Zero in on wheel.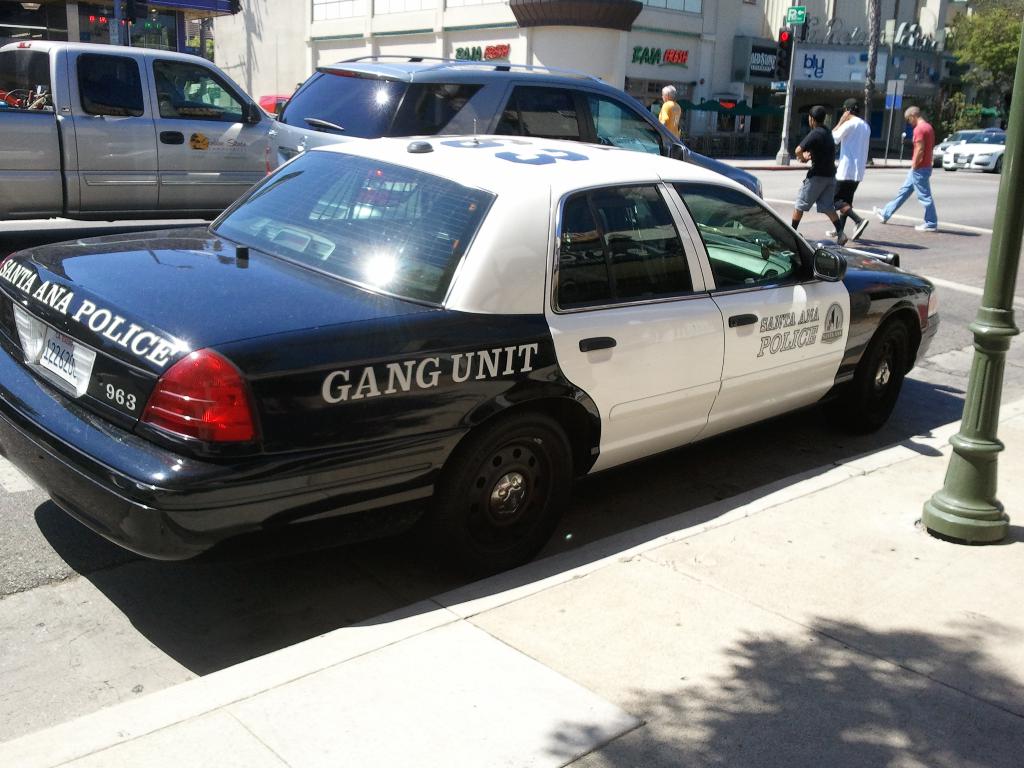
Zeroed in: 825, 301, 916, 433.
